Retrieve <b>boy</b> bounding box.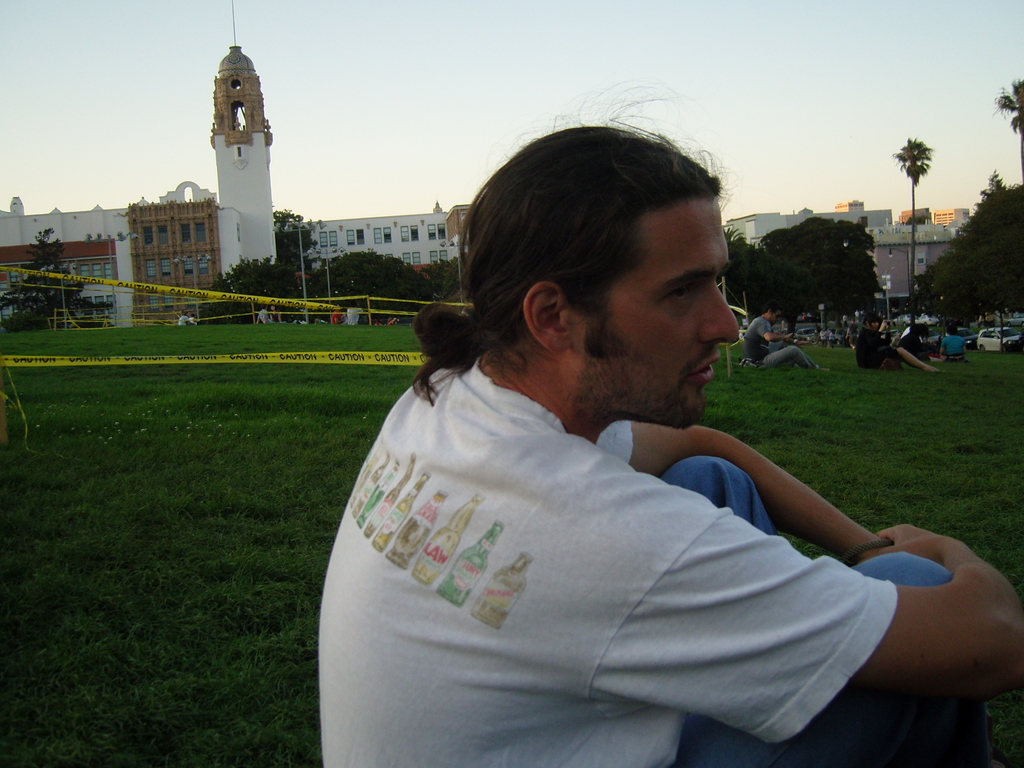
Bounding box: box(318, 89, 1023, 767).
